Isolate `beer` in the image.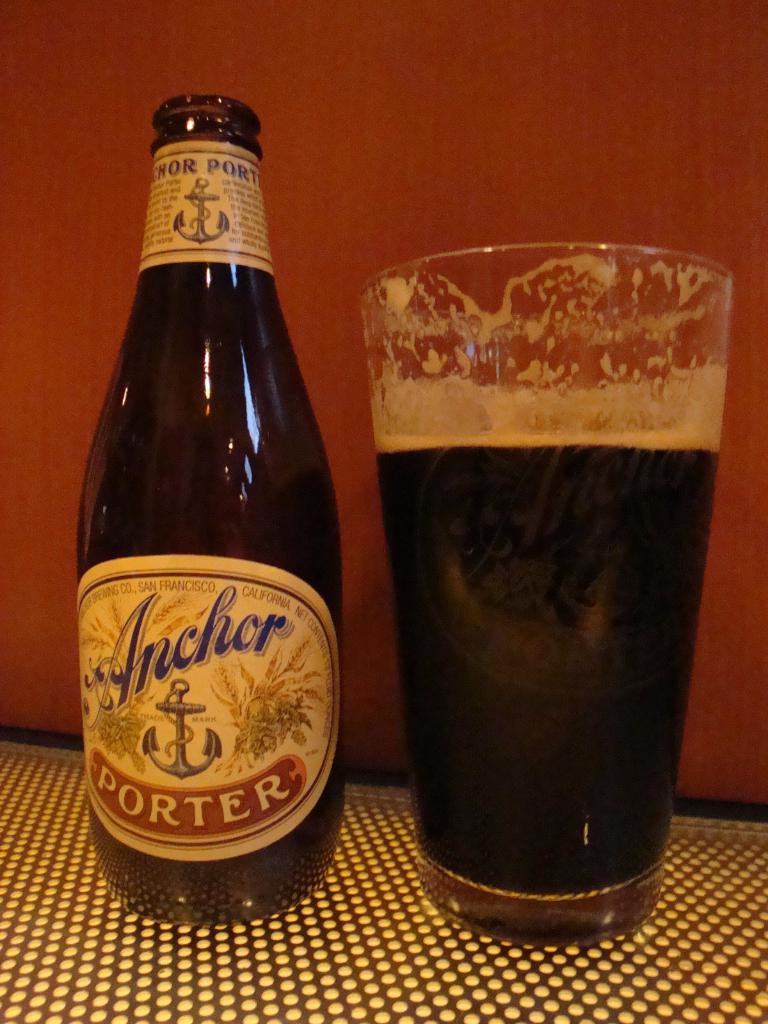
Isolated region: 68 92 356 954.
